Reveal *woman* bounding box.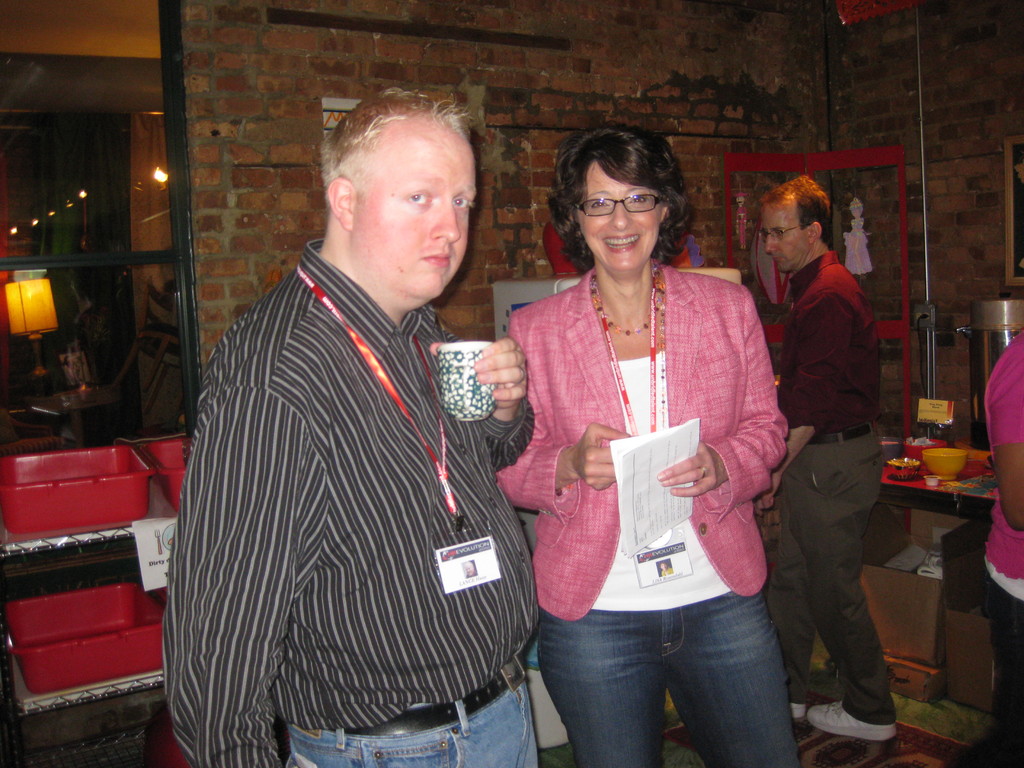
Revealed: crop(509, 155, 787, 754).
